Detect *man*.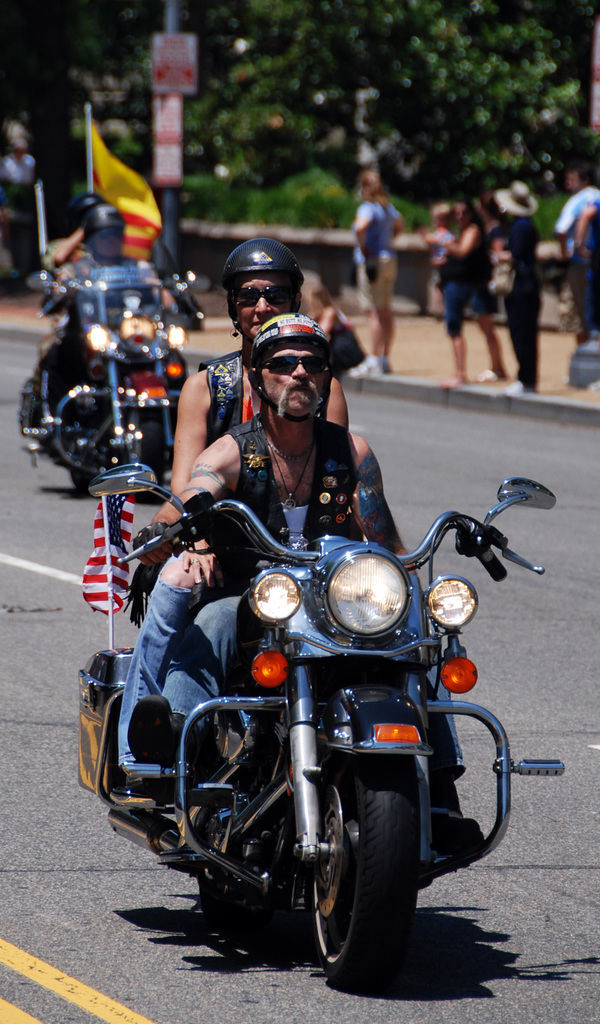
Detected at <box>495,178,542,386</box>.
